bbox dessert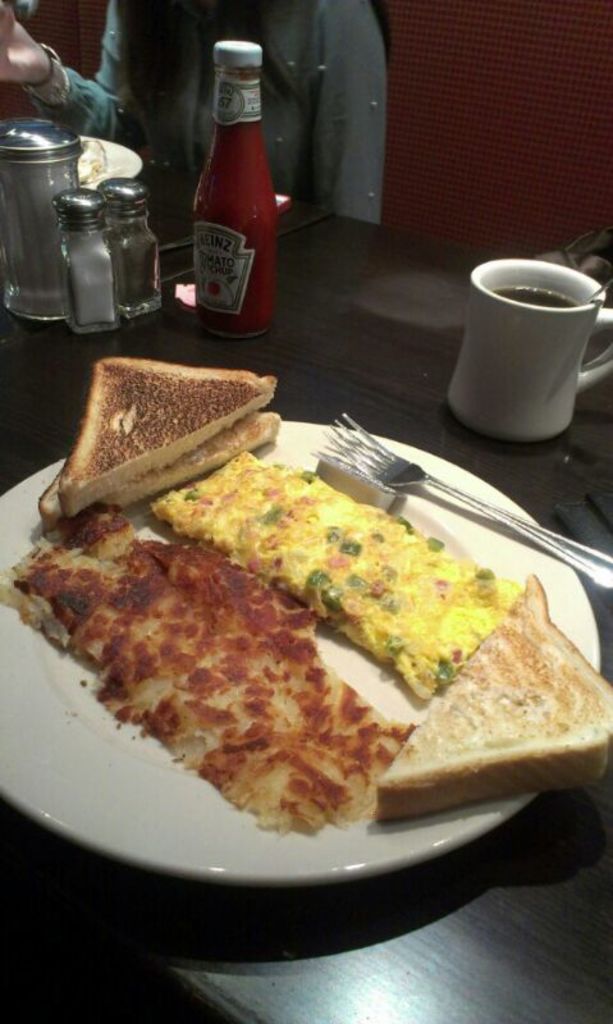
rect(24, 344, 293, 529)
